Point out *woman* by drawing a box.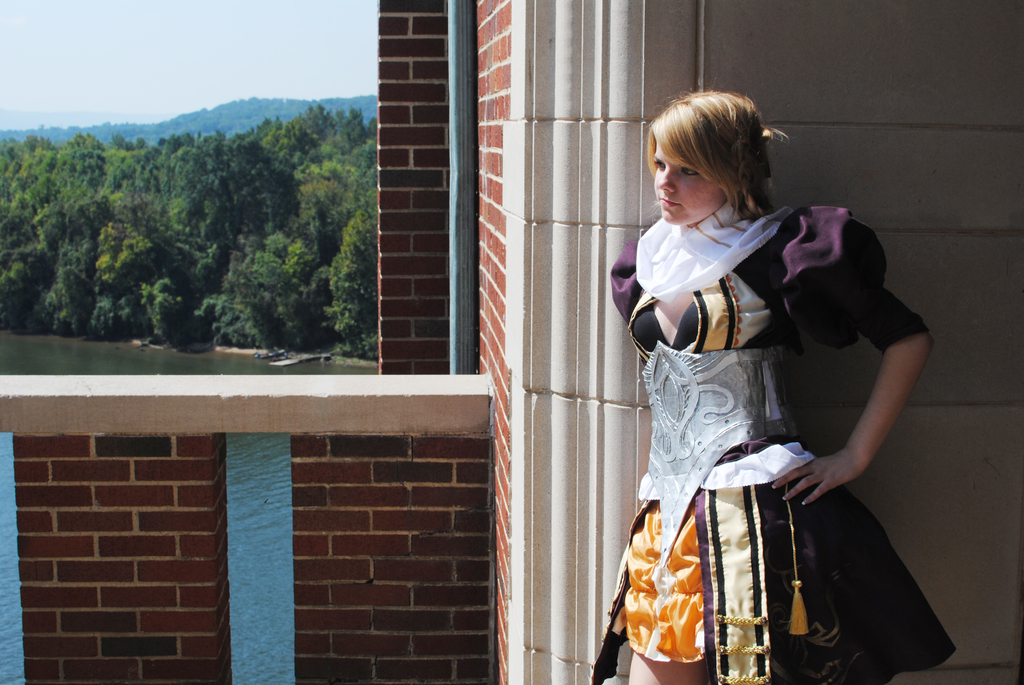
<box>600,77,971,684</box>.
